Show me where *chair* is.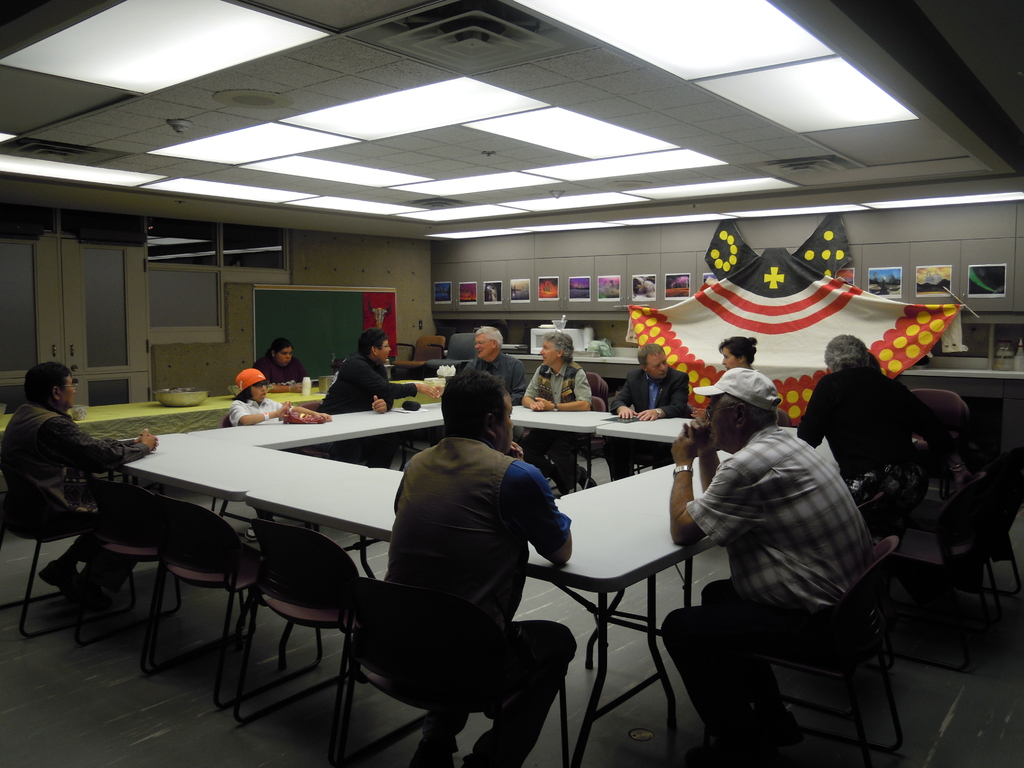
*chair* is at left=88, top=475, right=190, bottom=675.
